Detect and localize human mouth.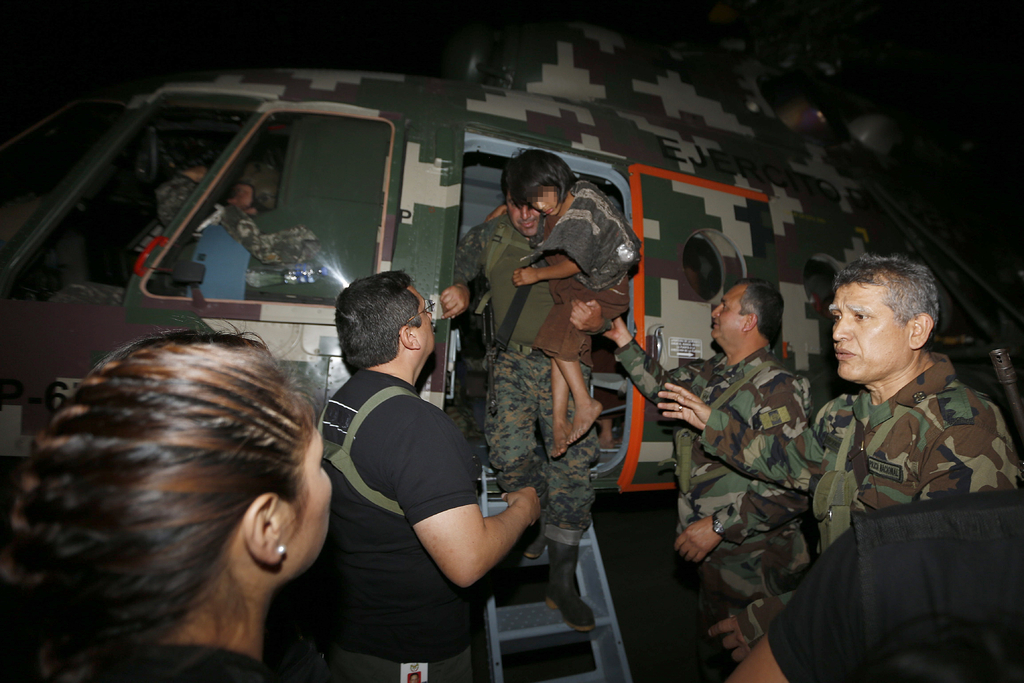
Localized at left=829, top=348, right=851, bottom=359.
